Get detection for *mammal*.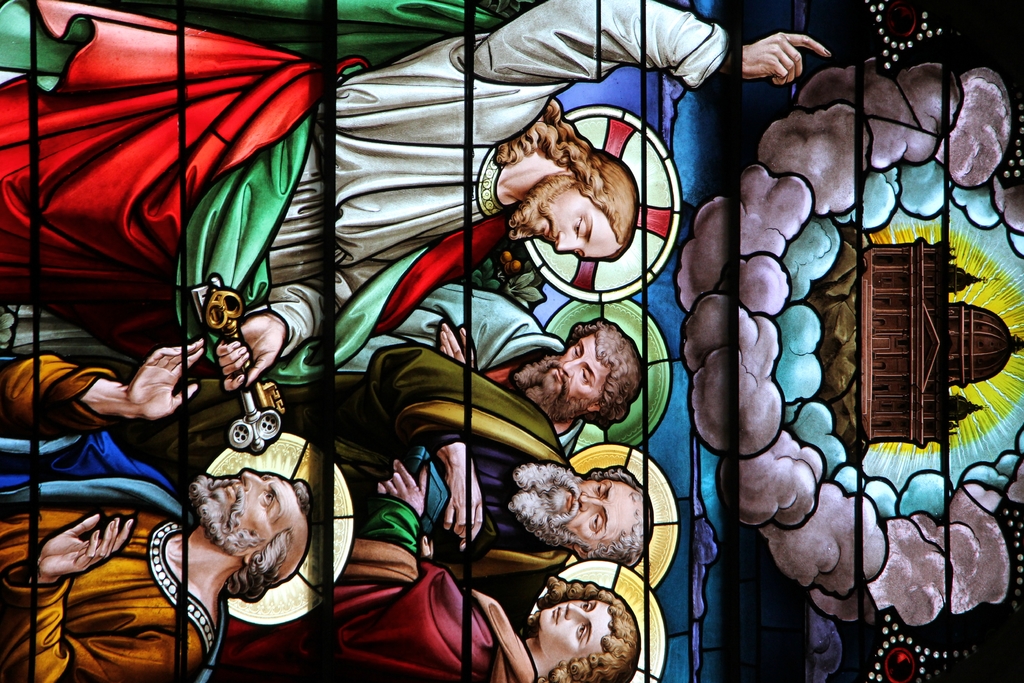
Detection: box=[0, 0, 829, 395].
